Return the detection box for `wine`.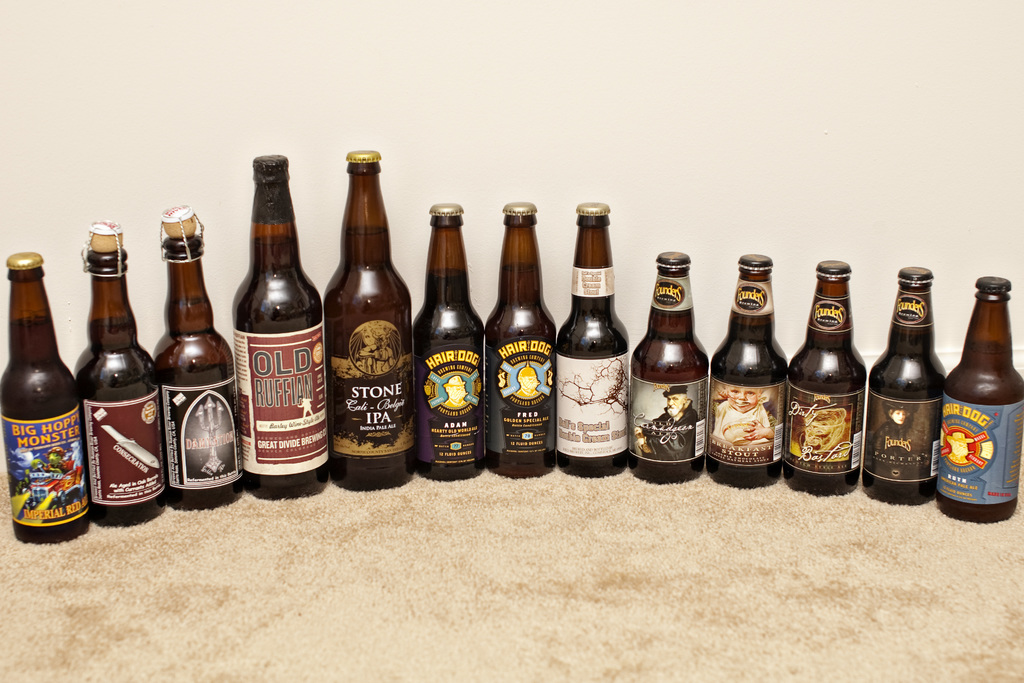
x1=710 y1=313 x2=788 y2=490.
